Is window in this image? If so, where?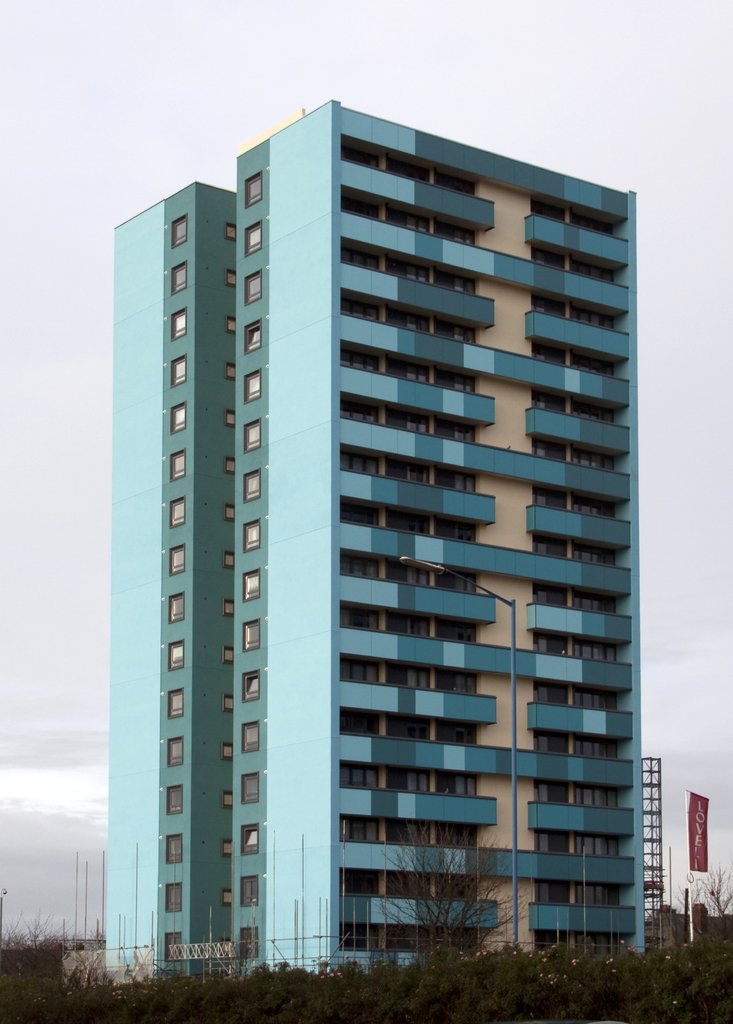
Yes, at locate(438, 771, 478, 796).
